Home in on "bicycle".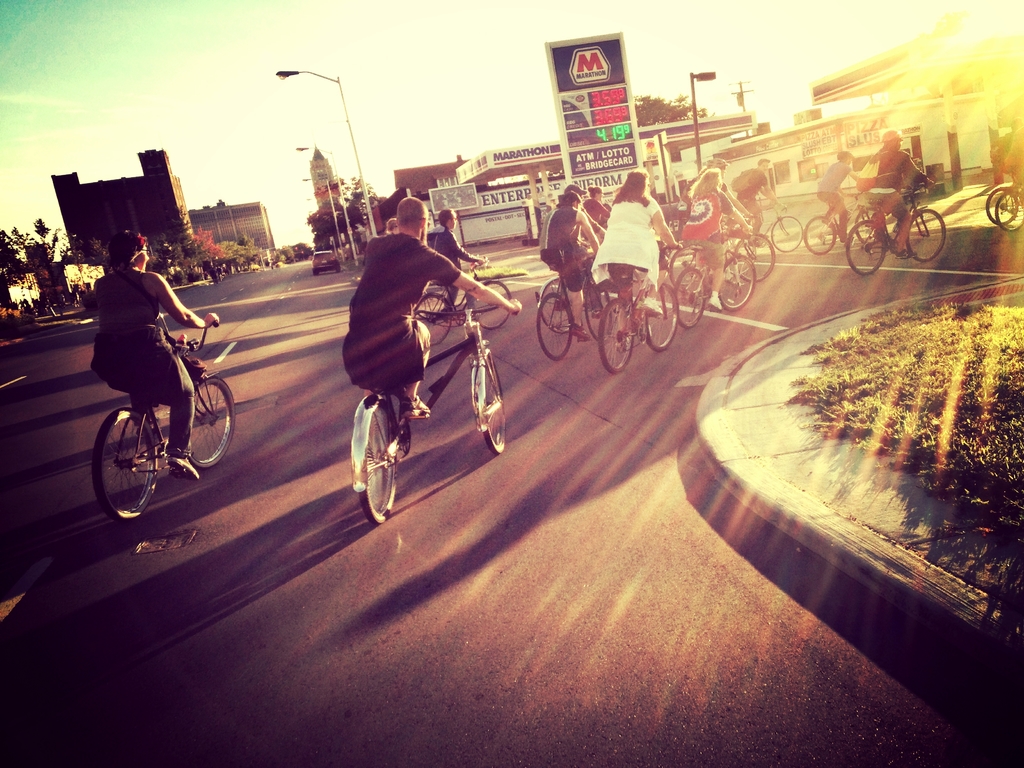
Homed in at locate(333, 300, 507, 543).
